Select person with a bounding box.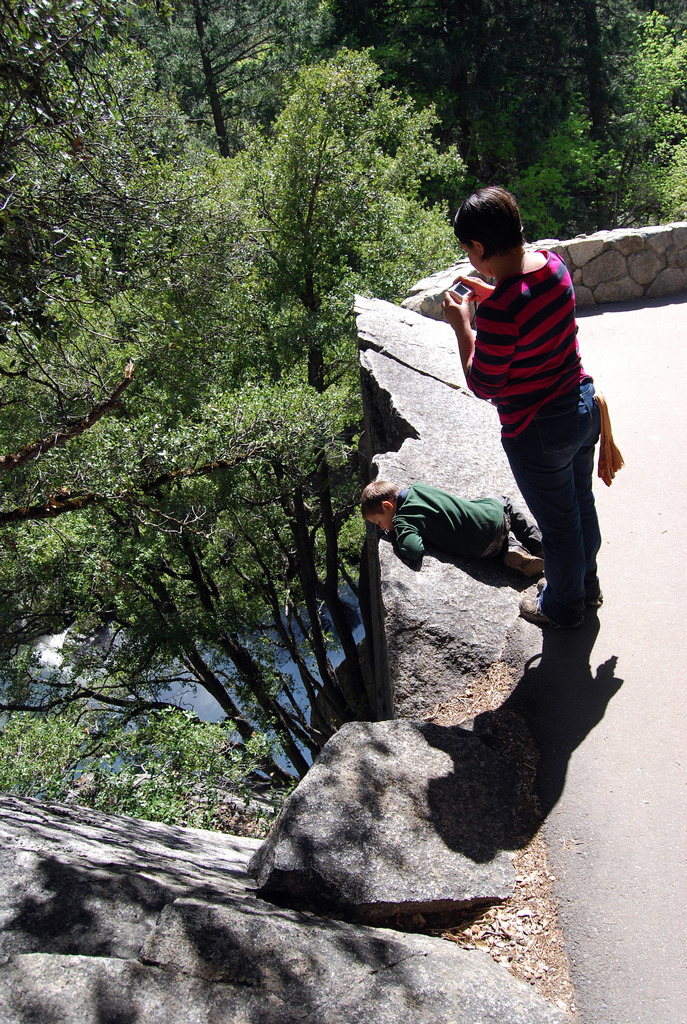
x1=422 y1=179 x2=625 y2=651.
